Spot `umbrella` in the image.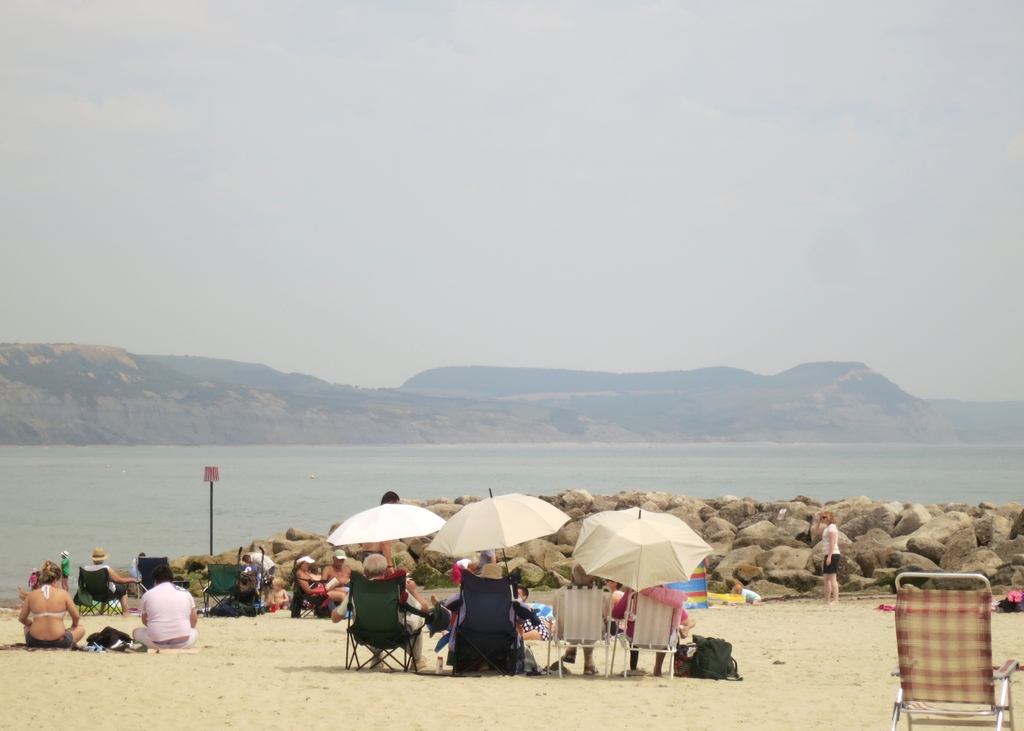
`umbrella` found at {"left": 424, "top": 489, "right": 570, "bottom": 578}.
